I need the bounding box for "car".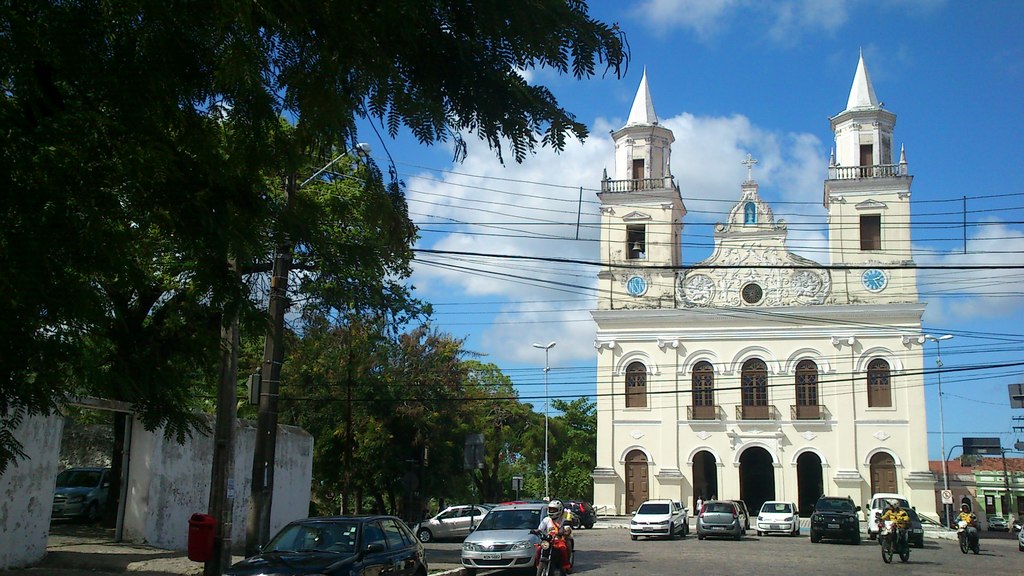
Here it is: (x1=989, y1=516, x2=1009, y2=532).
